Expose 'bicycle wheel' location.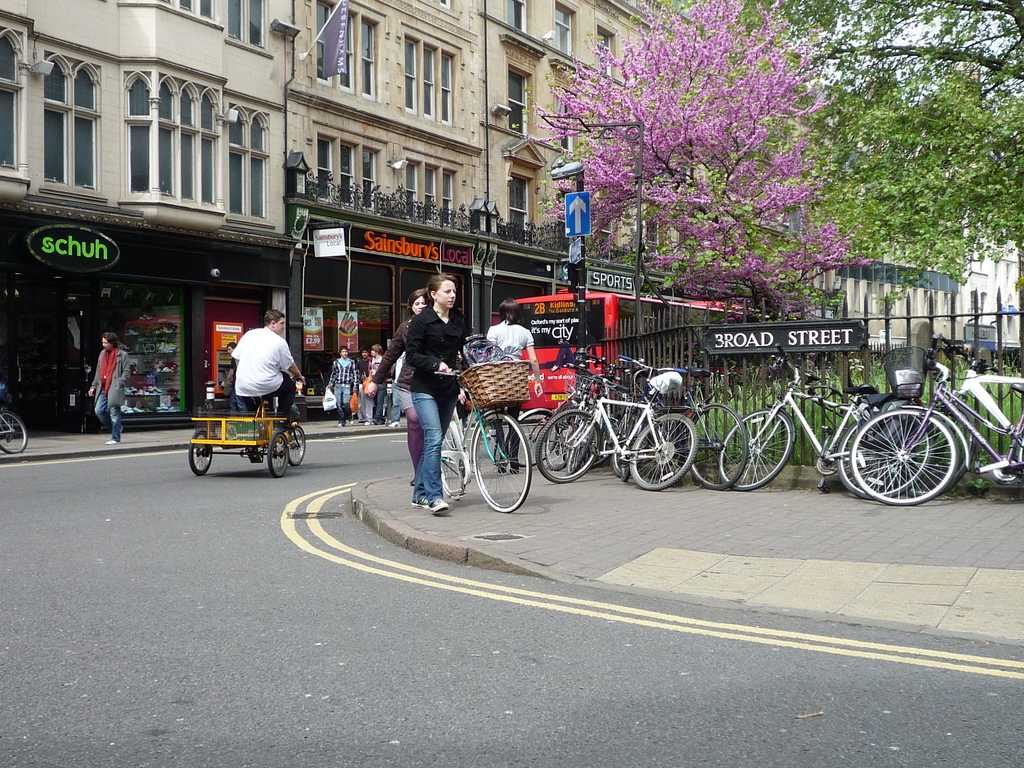
Exposed at l=0, t=414, r=26, b=455.
